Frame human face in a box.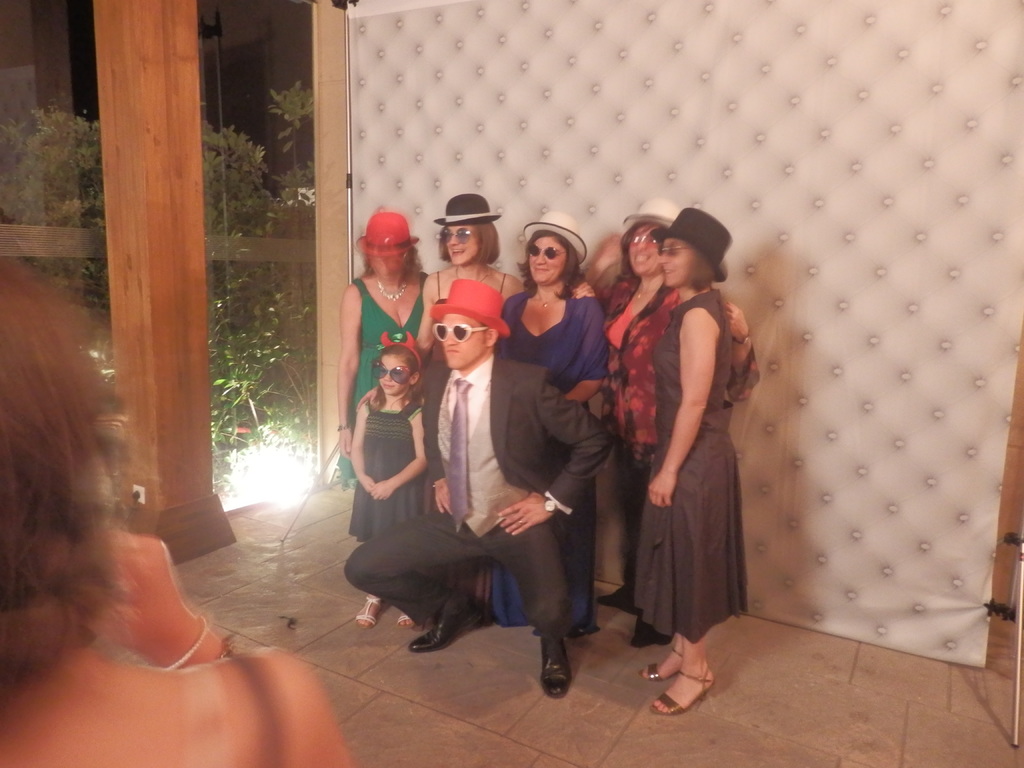
pyautogui.locateOnScreen(372, 253, 404, 282).
